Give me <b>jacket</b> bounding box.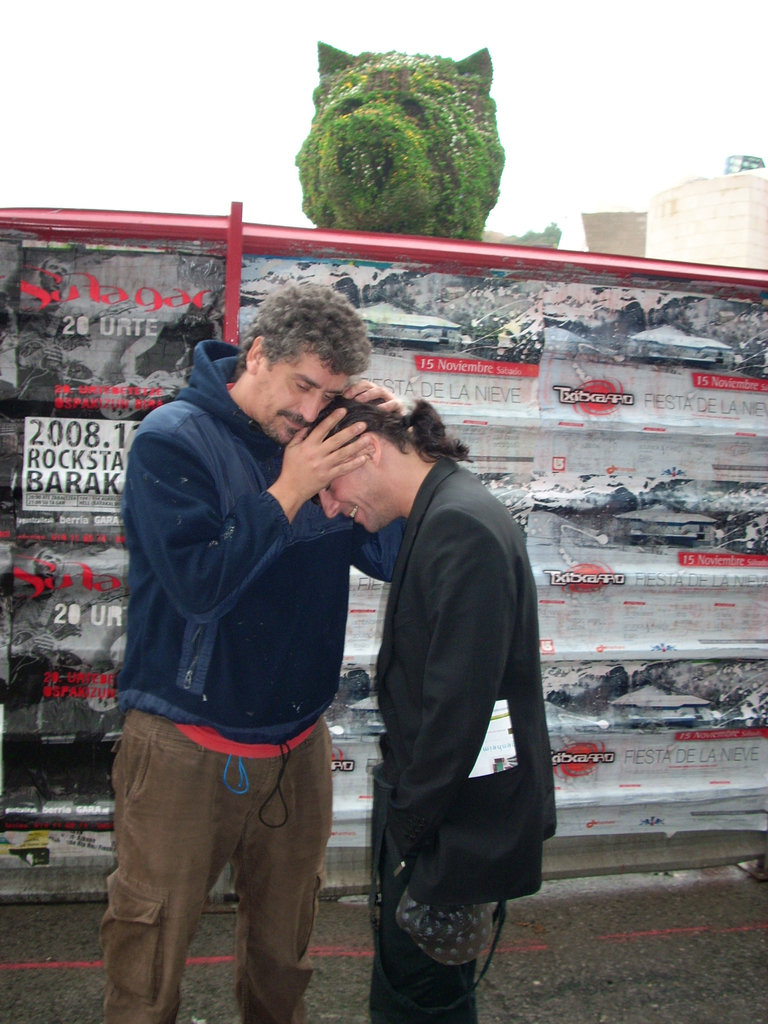
[97,291,368,784].
